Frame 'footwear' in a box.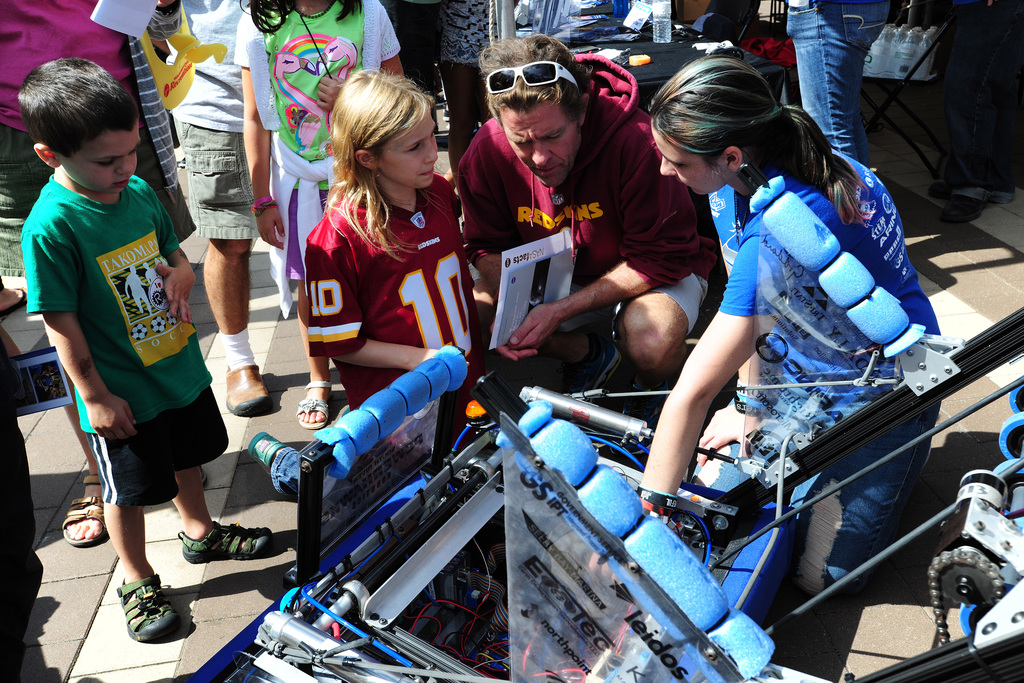
x1=223, y1=359, x2=273, y2=416.
